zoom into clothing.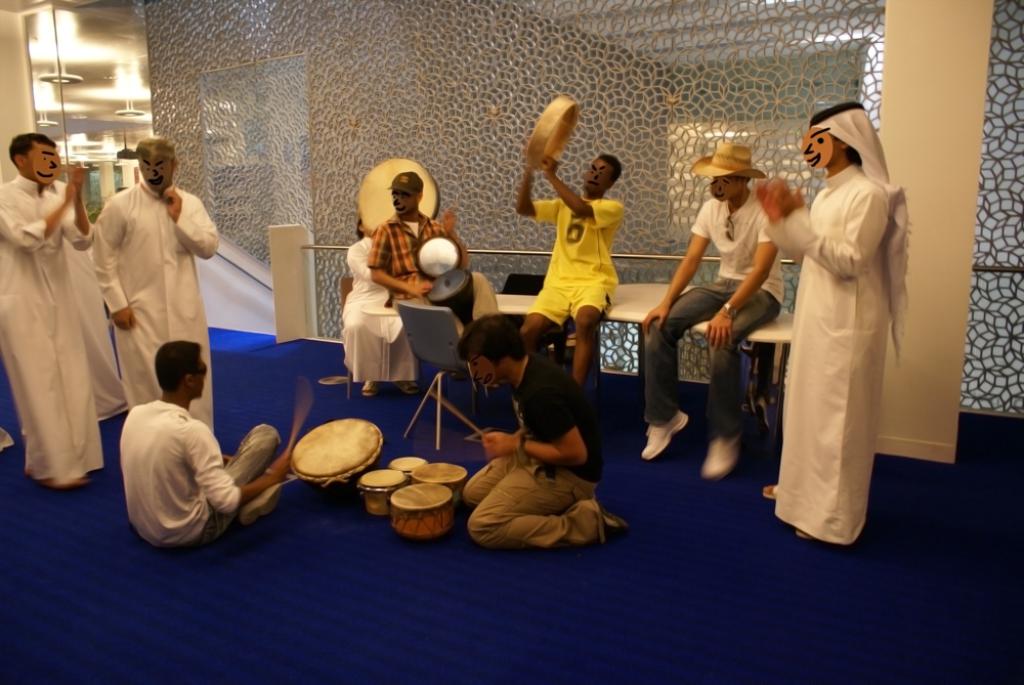
Zoom target: left=338, top=242, right=422, bottom=386.
